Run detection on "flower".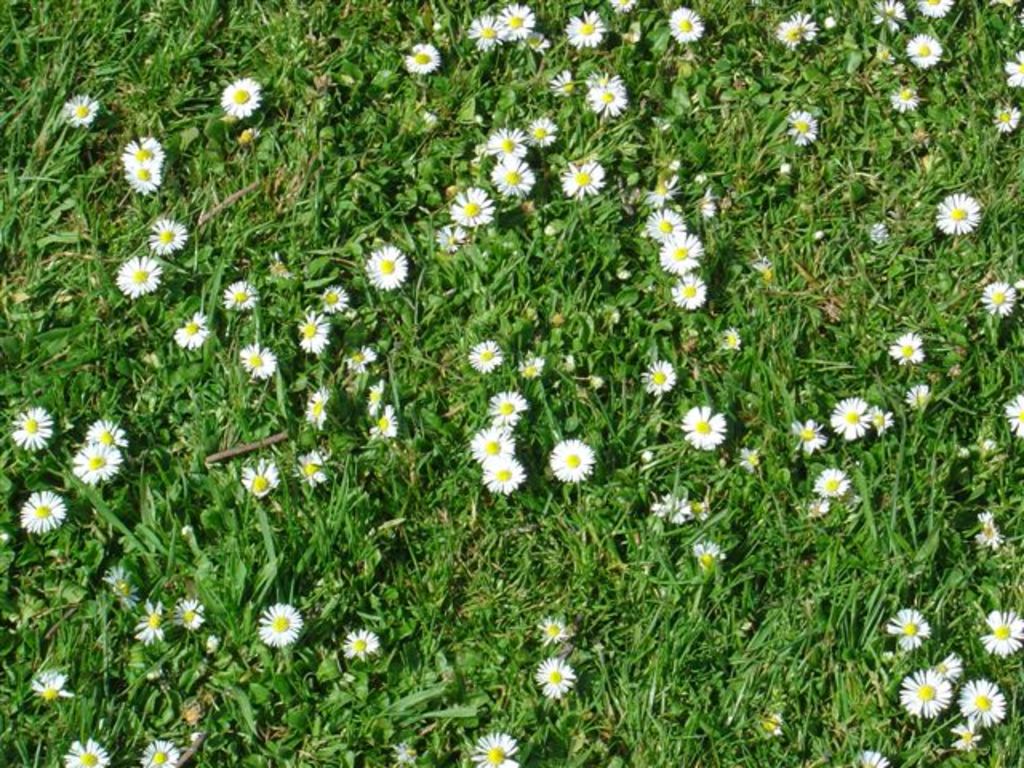
Result: left=342, top=346, right=378, bottom=381.
